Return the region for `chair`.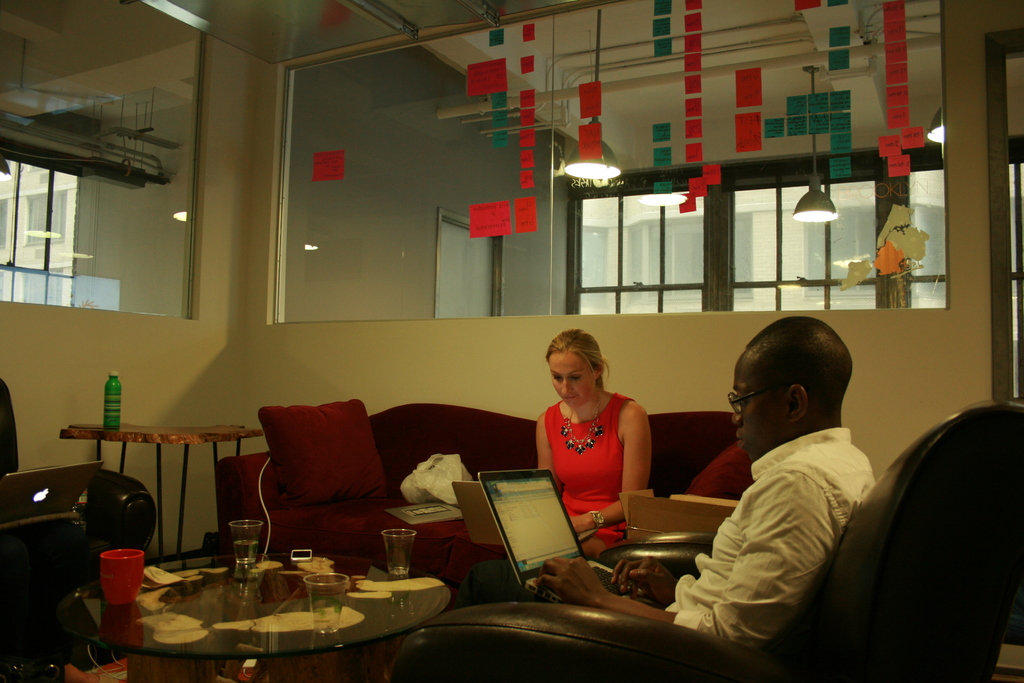
386:400:1023:682.
